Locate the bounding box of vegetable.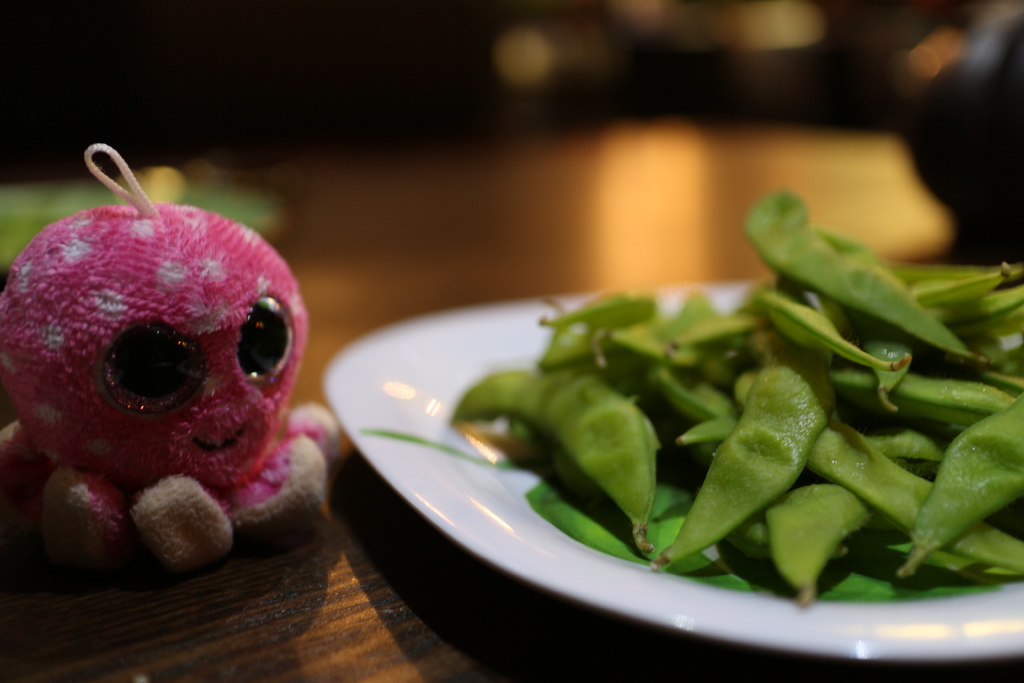
Bounding box: l=446, t=370, r=653, b=551.
